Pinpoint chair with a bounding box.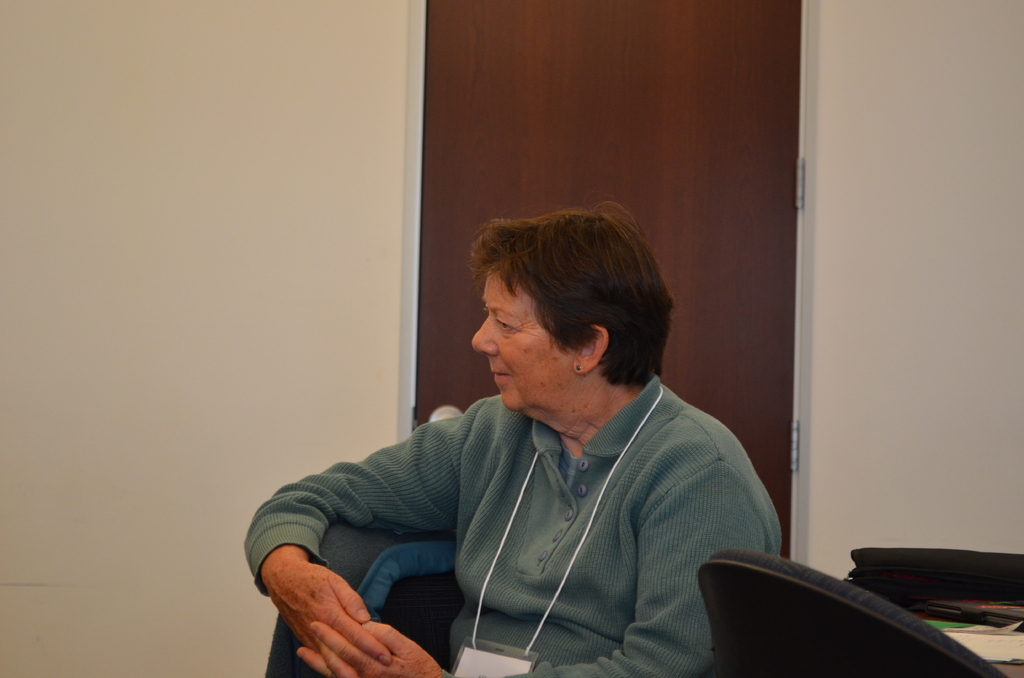
653, 527, 1023, 677.
